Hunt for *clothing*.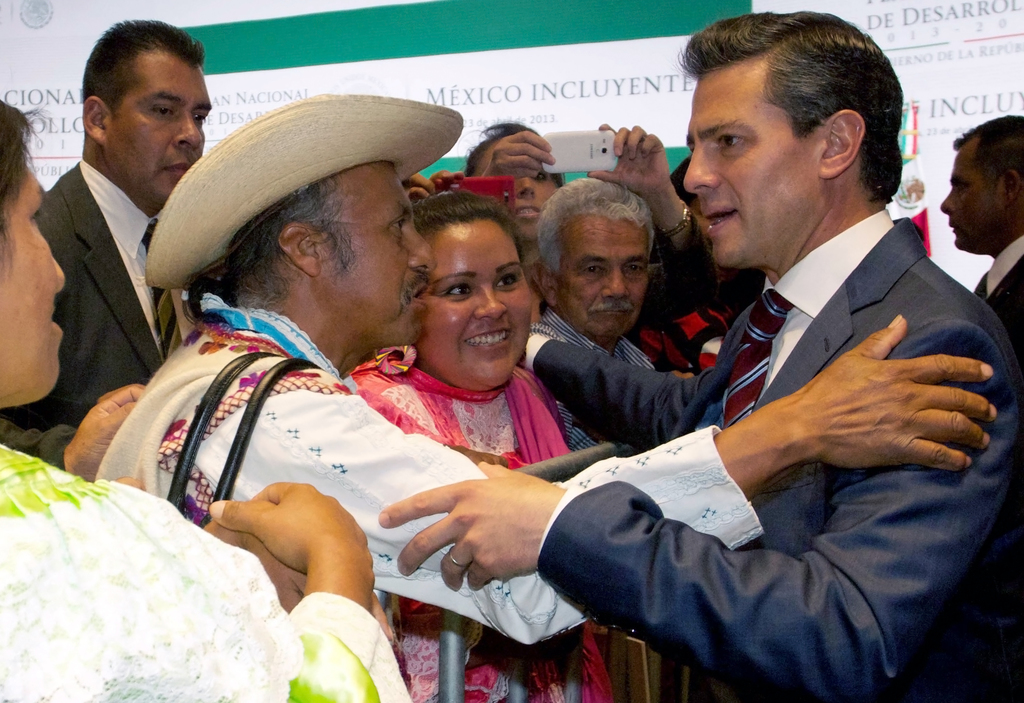
Hunted down at Rect(532, 213, 1023, 702).
